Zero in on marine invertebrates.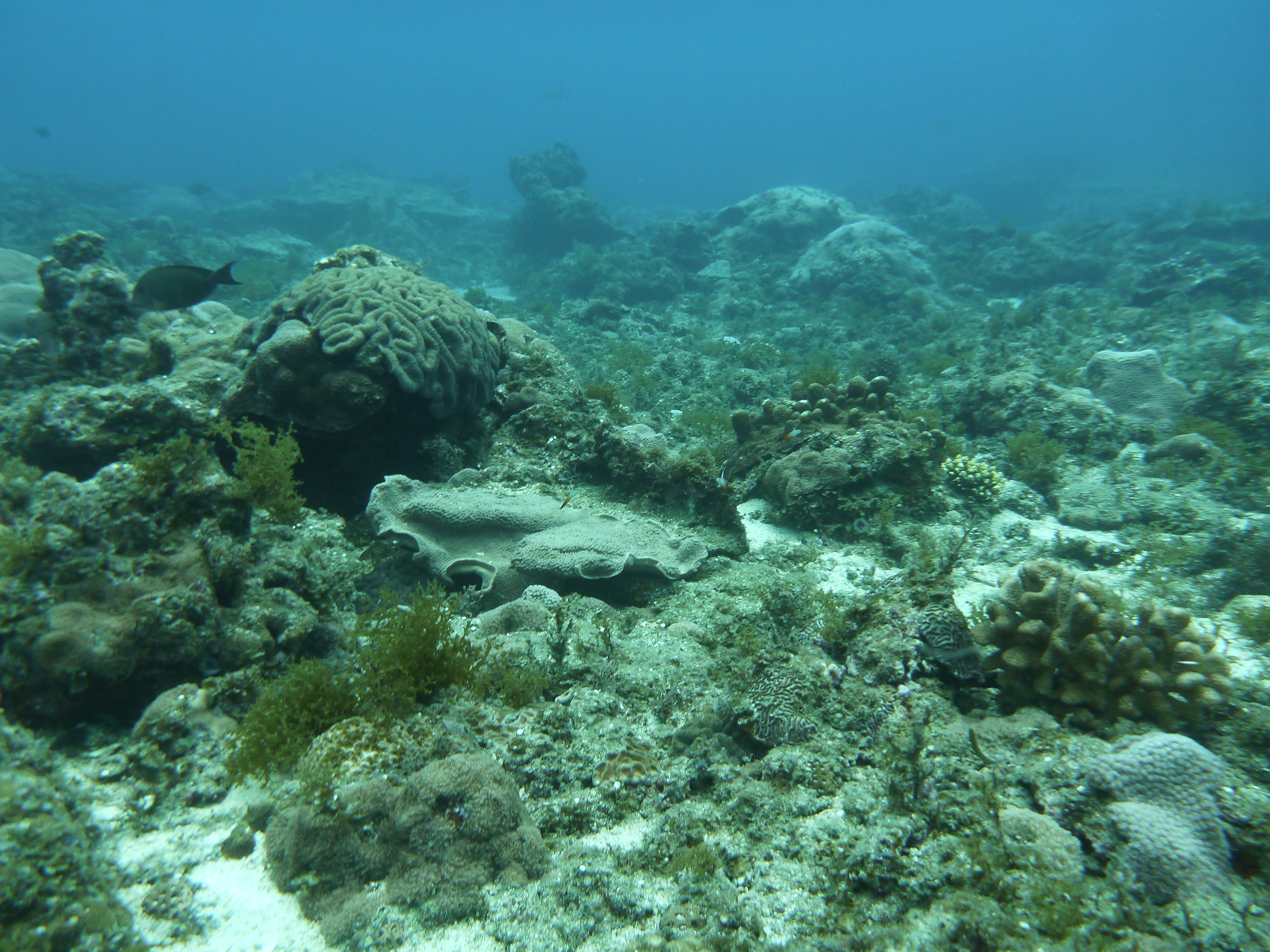
Zeroed in: (242,204,261,236).
